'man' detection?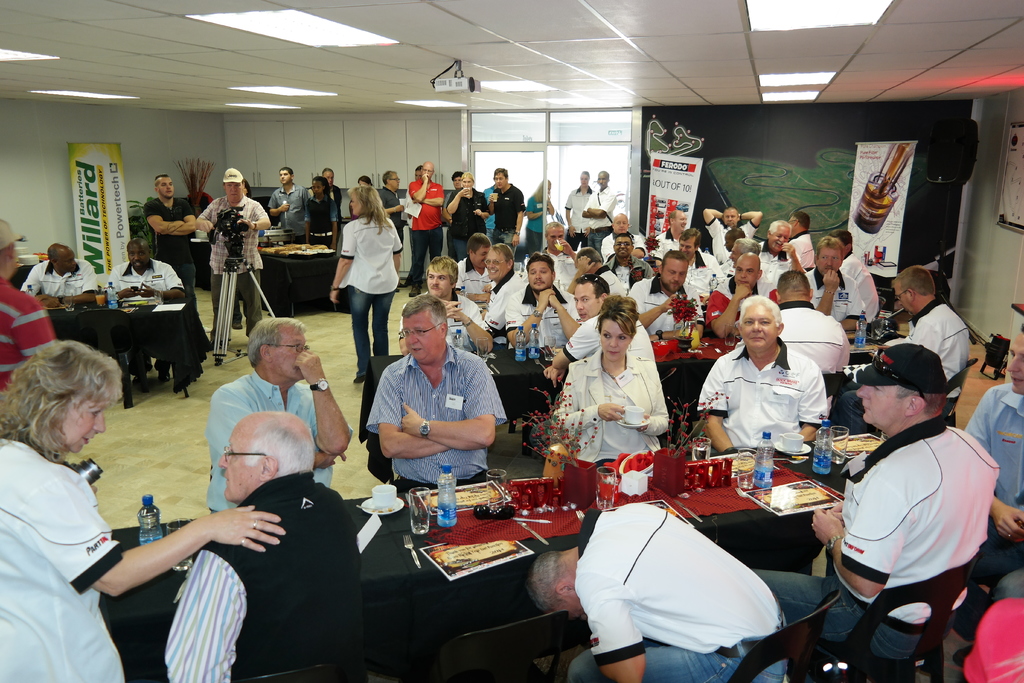
378:168:405:286
